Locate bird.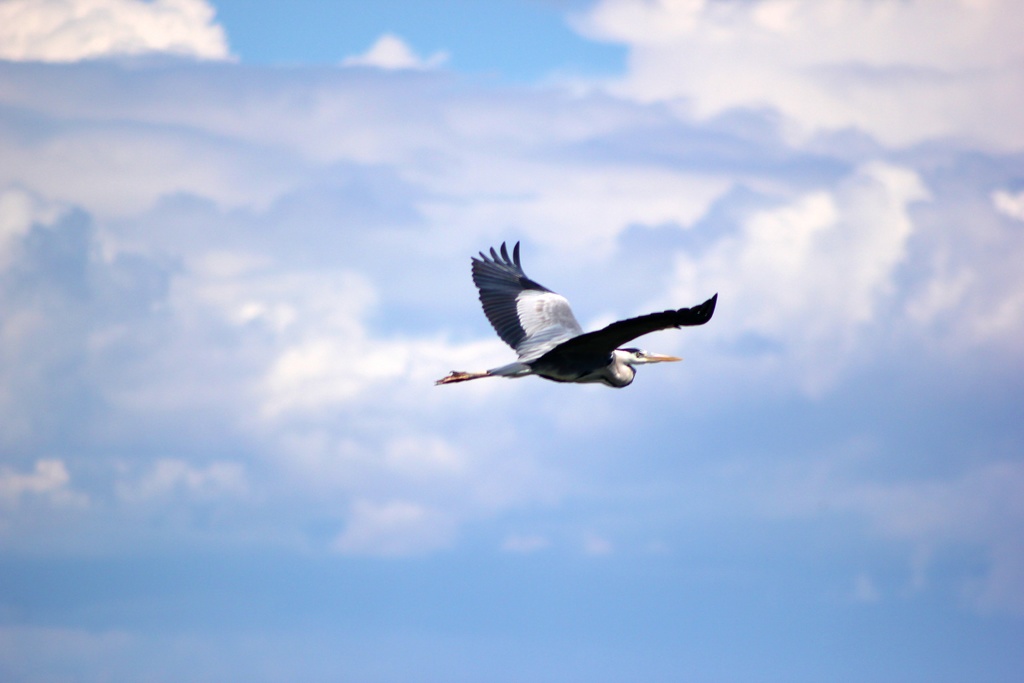
Bounding box: locate(429, 233, 721, 395).
